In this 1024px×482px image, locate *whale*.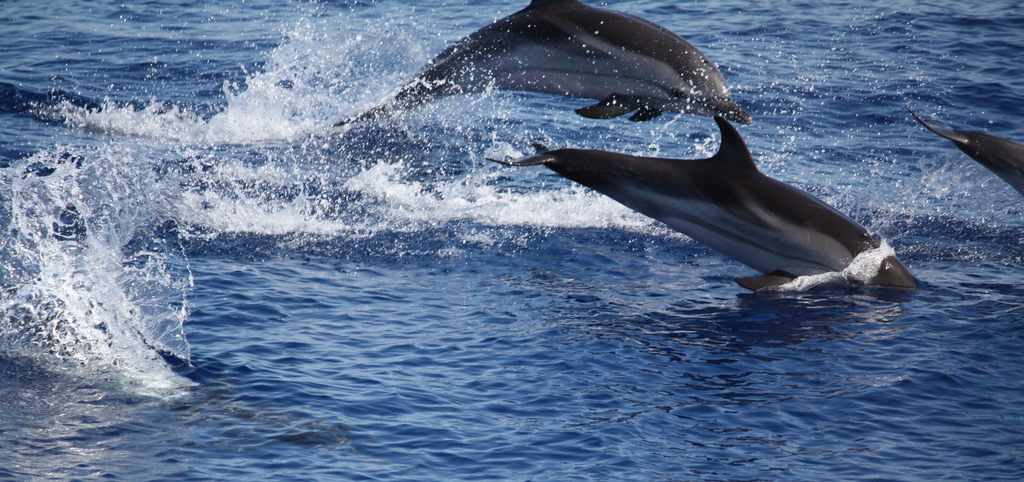
Bounding box: <box>920,118,1023,212</box>.
